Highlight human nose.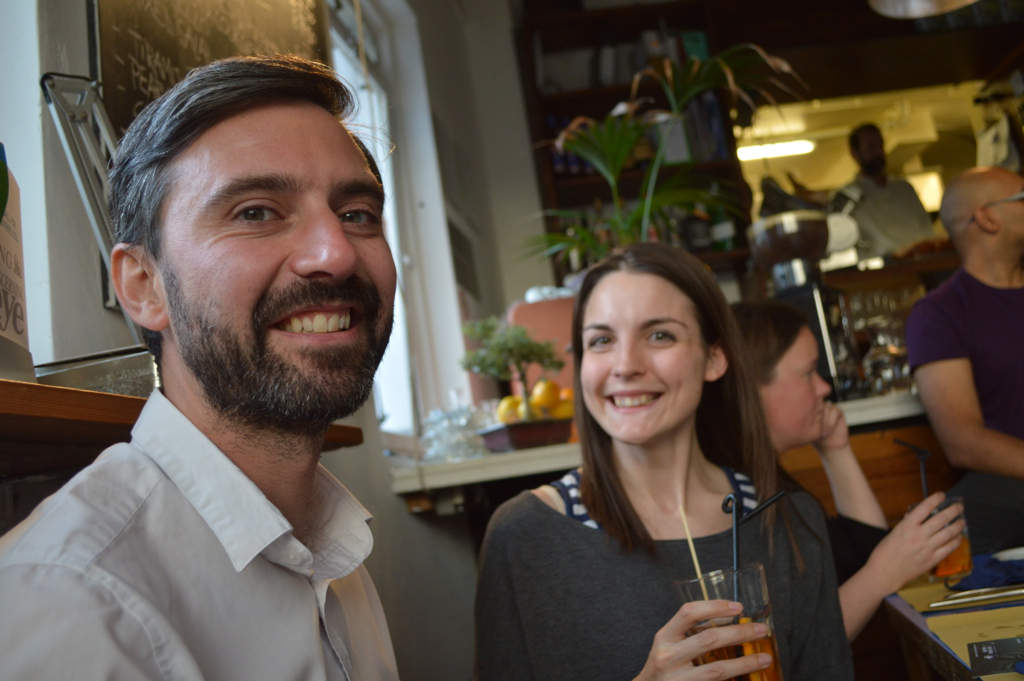
Highlighted region: bbox=[291, 199, 360, 277].
